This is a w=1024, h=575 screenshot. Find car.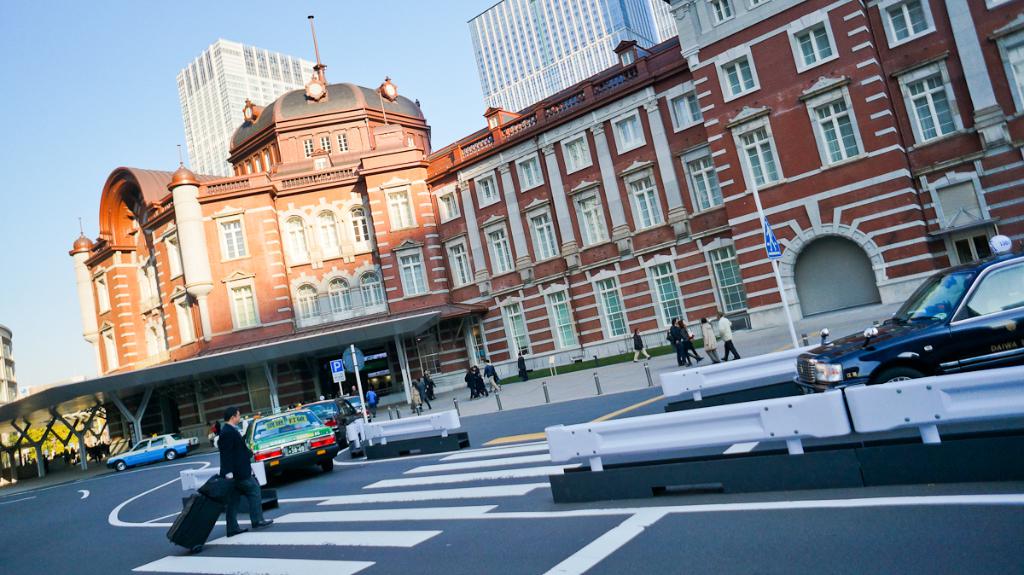
Bounding box: box(861, 242, 1021, 385).
